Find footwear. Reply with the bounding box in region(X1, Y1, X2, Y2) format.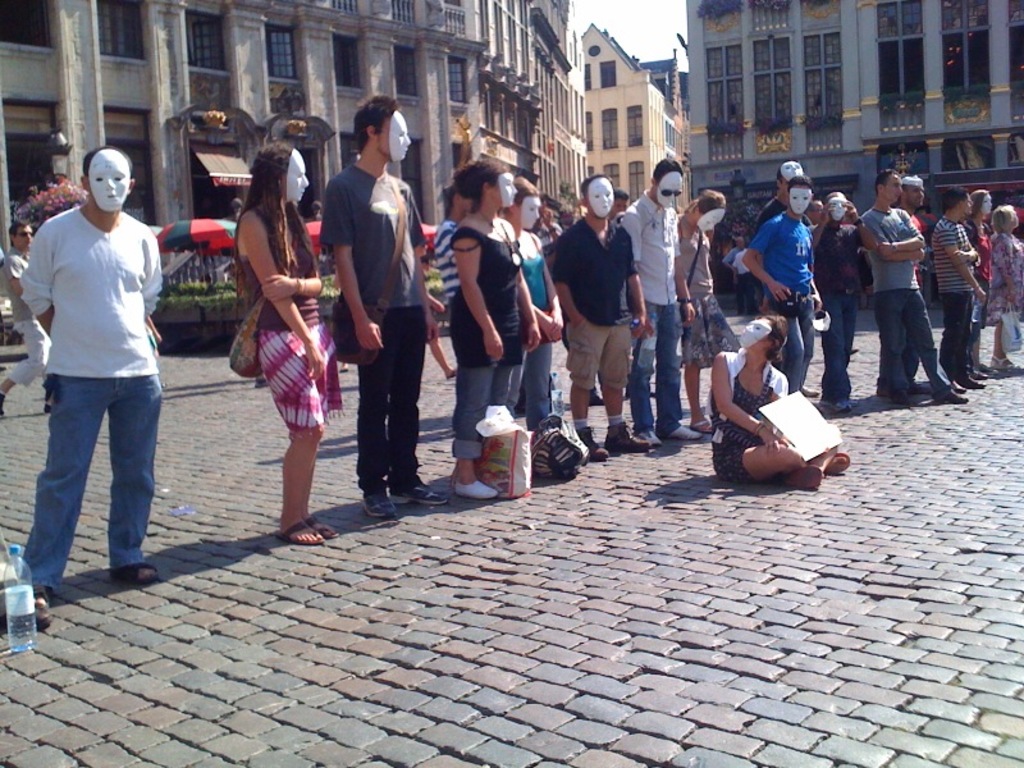
region(777, 460, 823, 493).
